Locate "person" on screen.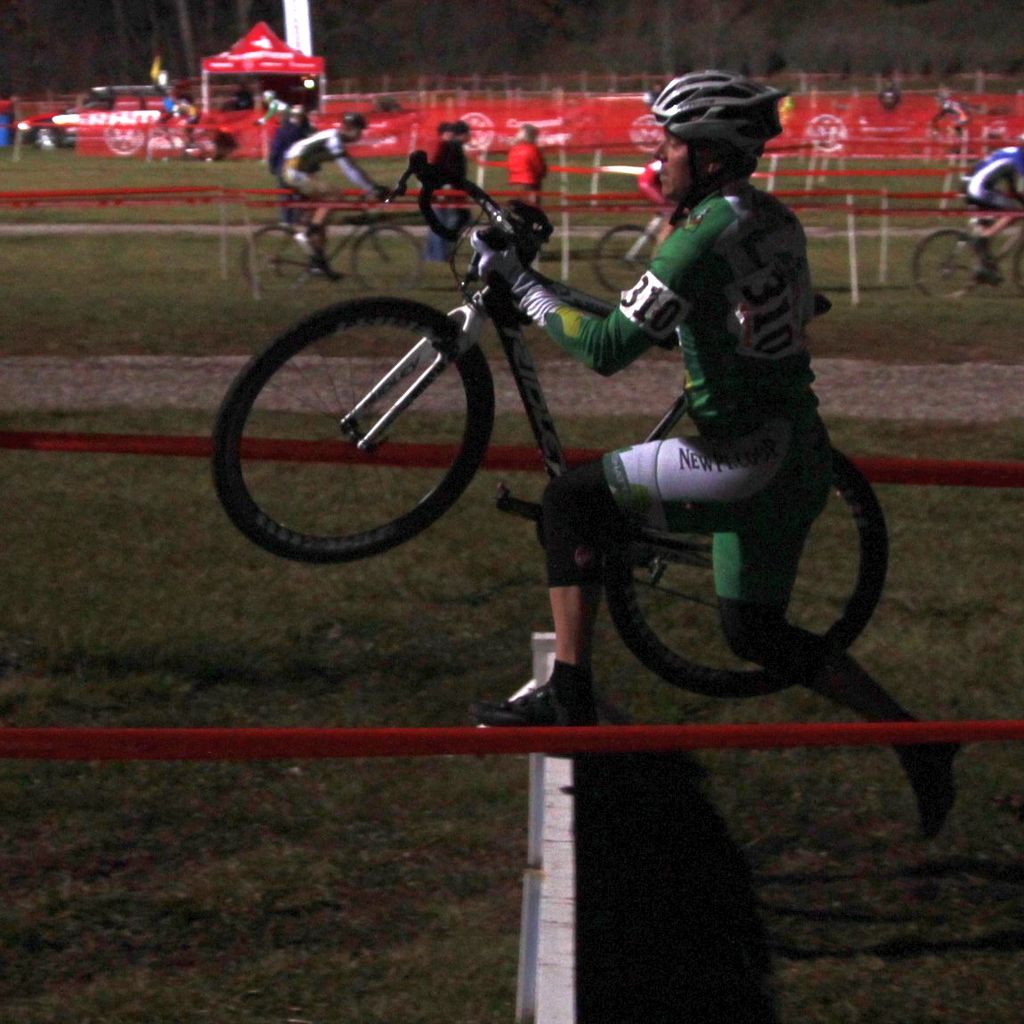
On screen at [left=270, top=105, right=307, bottom=229].
